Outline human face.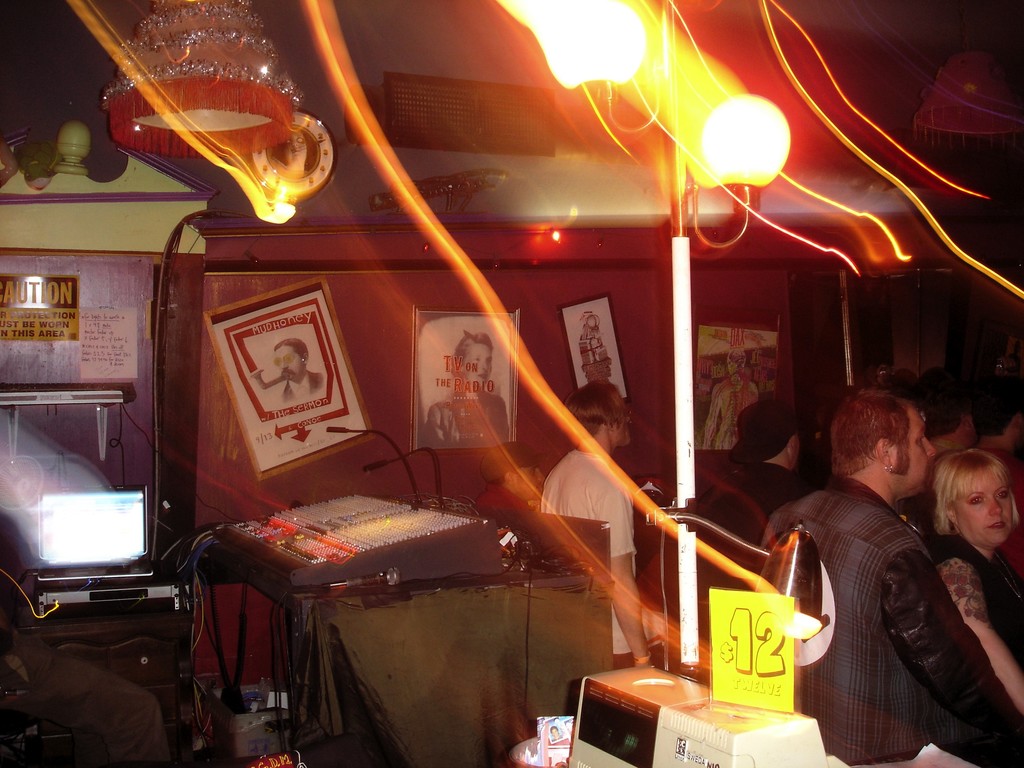
Outline: l=895, t=413, r=935, b=500.
